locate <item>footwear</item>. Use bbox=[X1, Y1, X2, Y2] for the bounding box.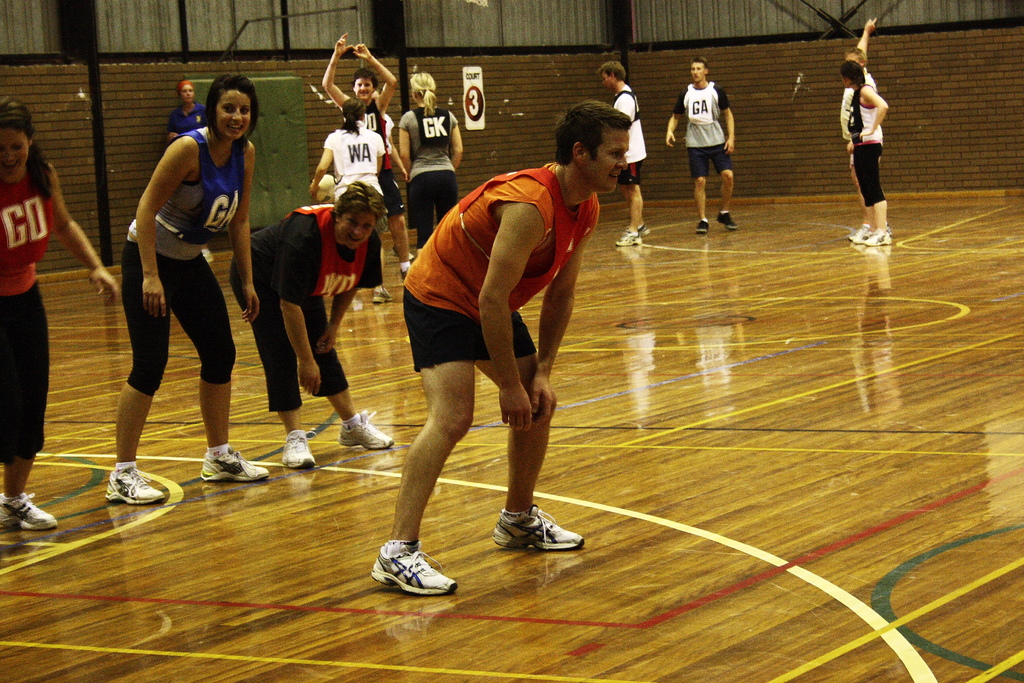
bbox=[0, 491, 56, 532].
